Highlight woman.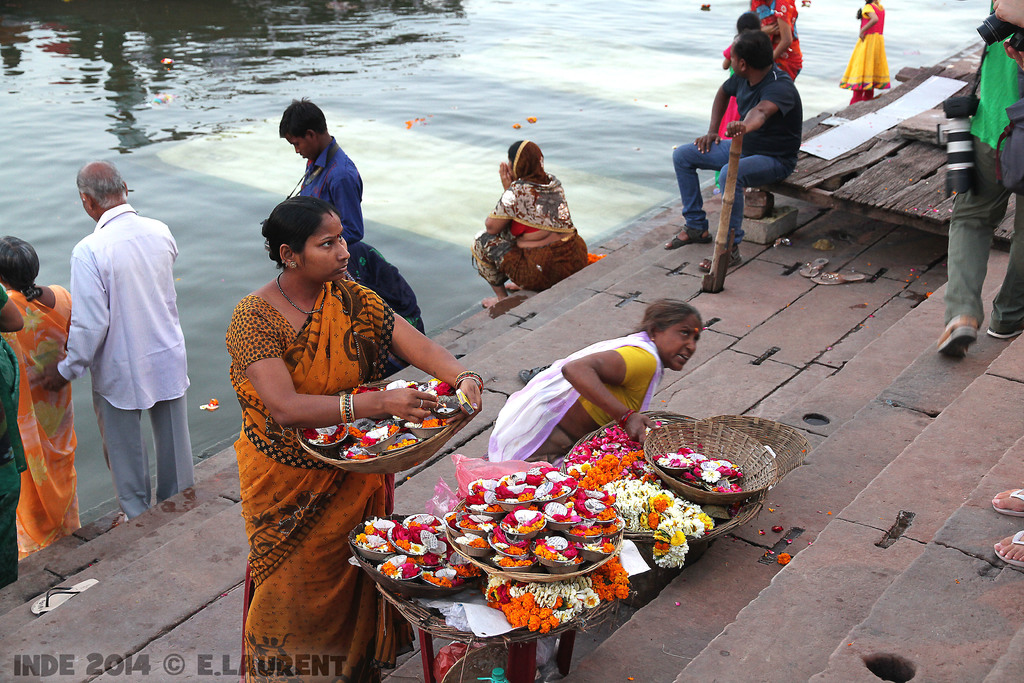
Highlighted region: <box>479,295,706,473</box>.
